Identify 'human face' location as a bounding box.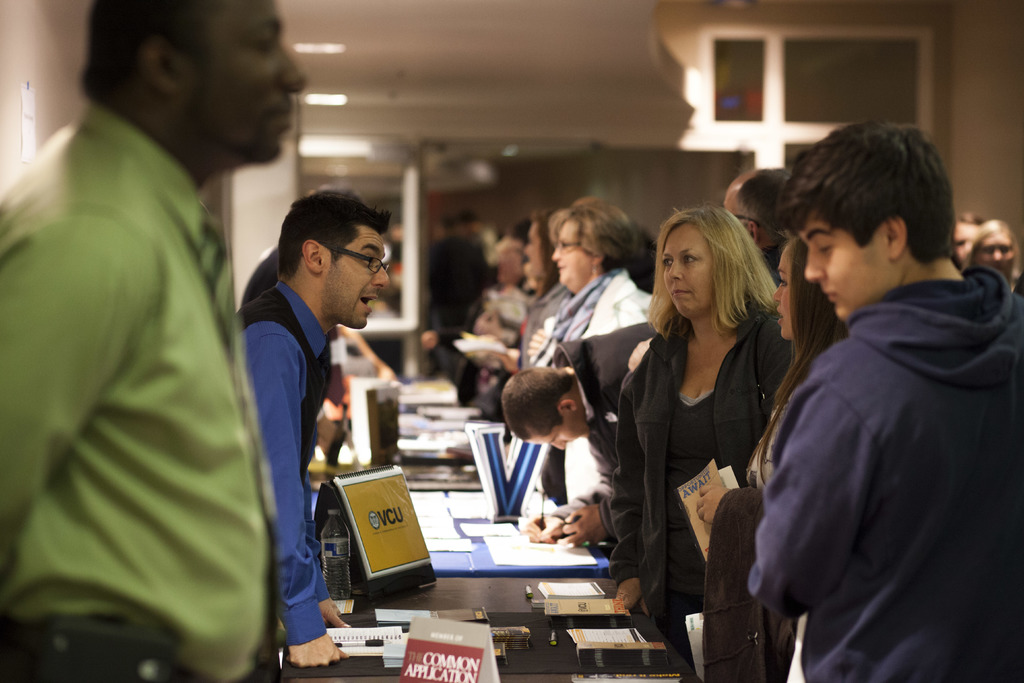
crop(791, 220, 905, 313).
